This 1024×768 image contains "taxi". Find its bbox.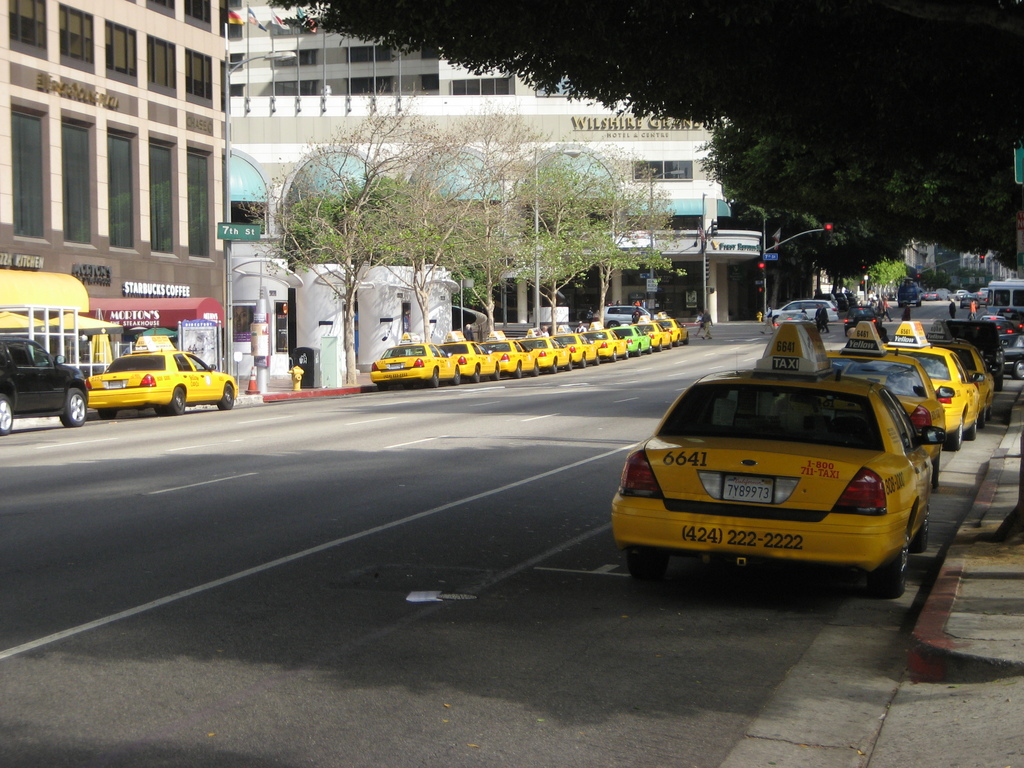
518, 327, 559, 368.
